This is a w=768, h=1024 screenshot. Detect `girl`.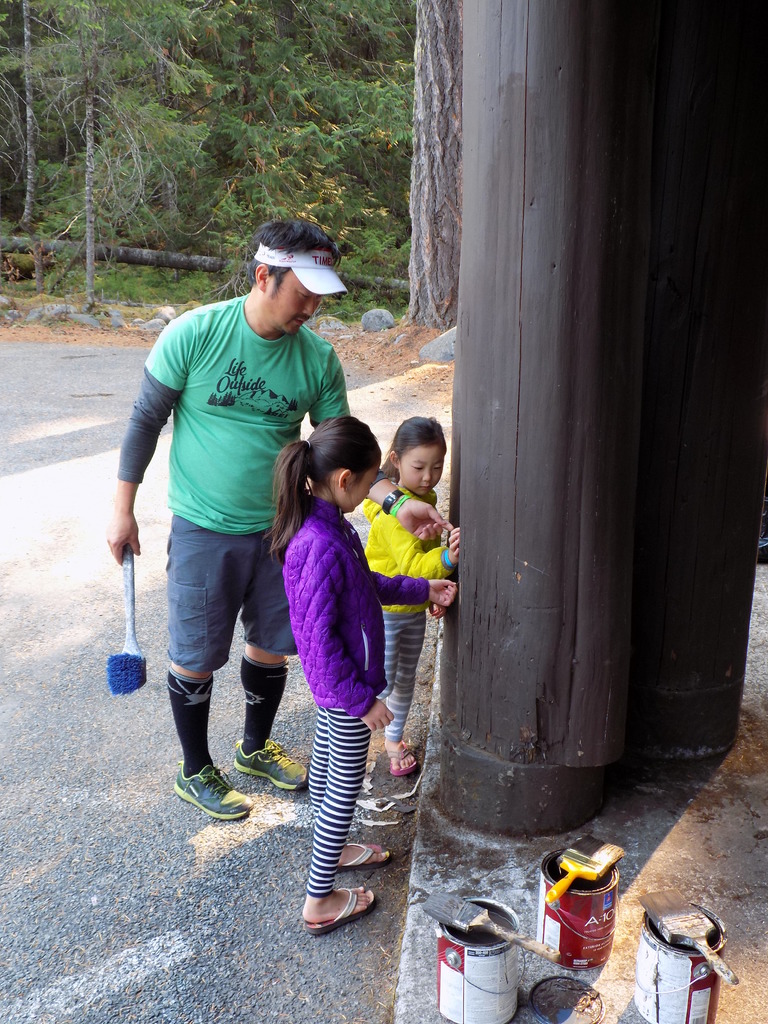
pyautogui.locateOnScreen(361, 416, 456, 781).
